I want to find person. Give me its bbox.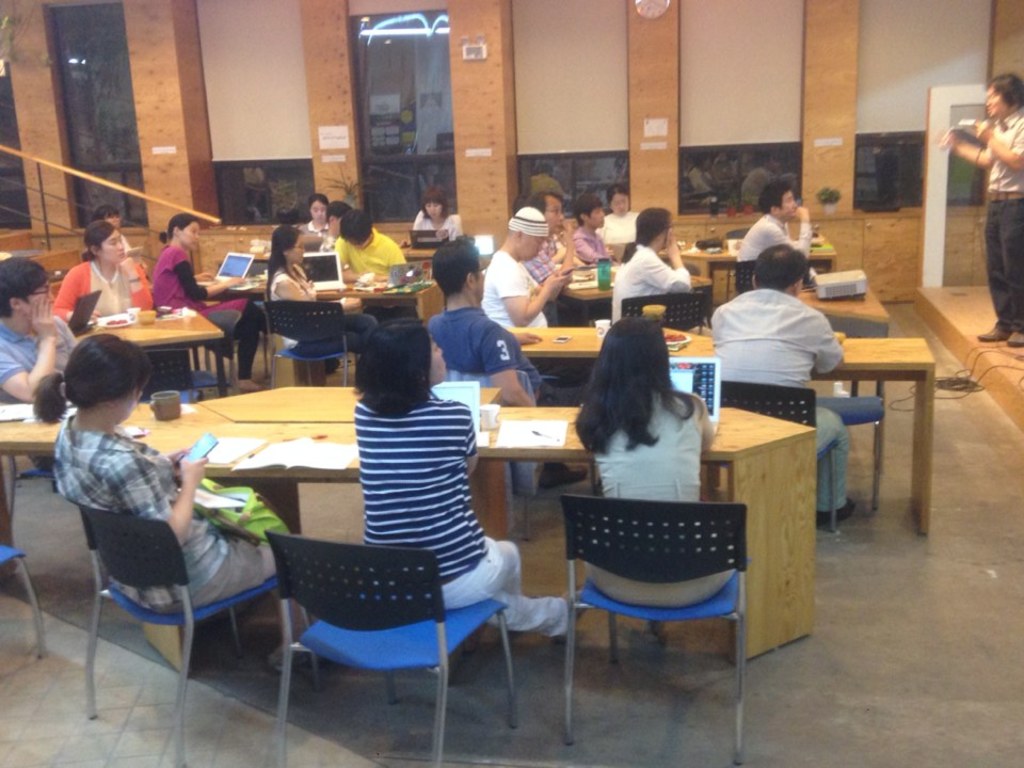
<bbox>574, 311, 718, 605</bbox>.
